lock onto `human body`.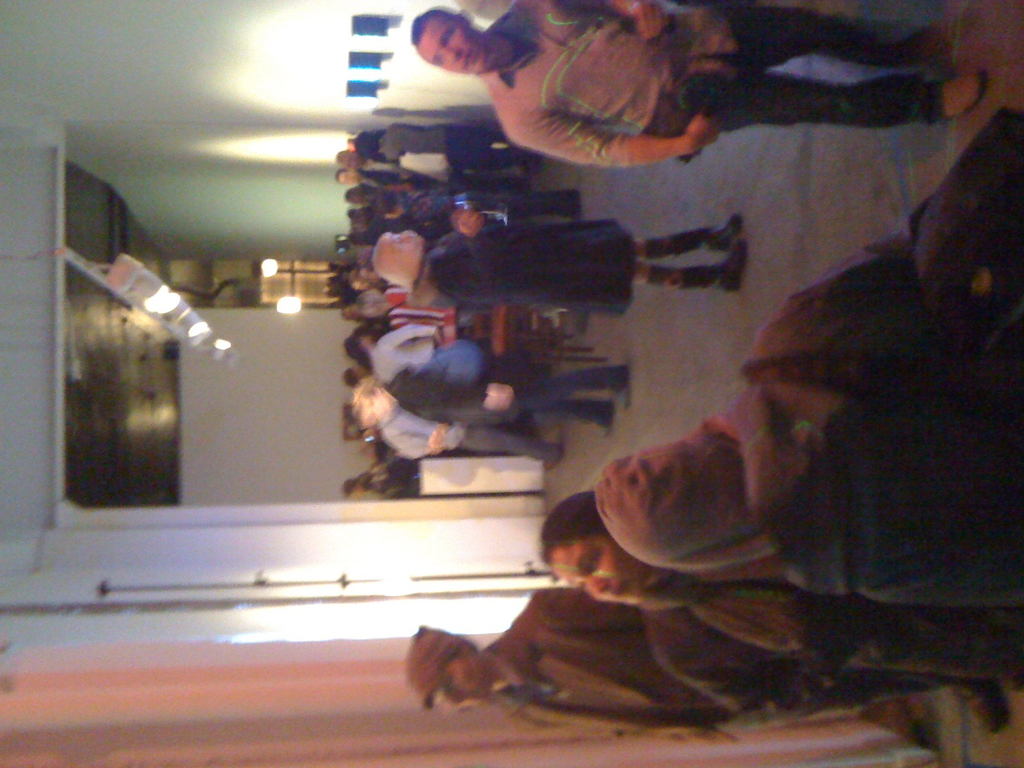
Locked: 404:596:1006:732.
